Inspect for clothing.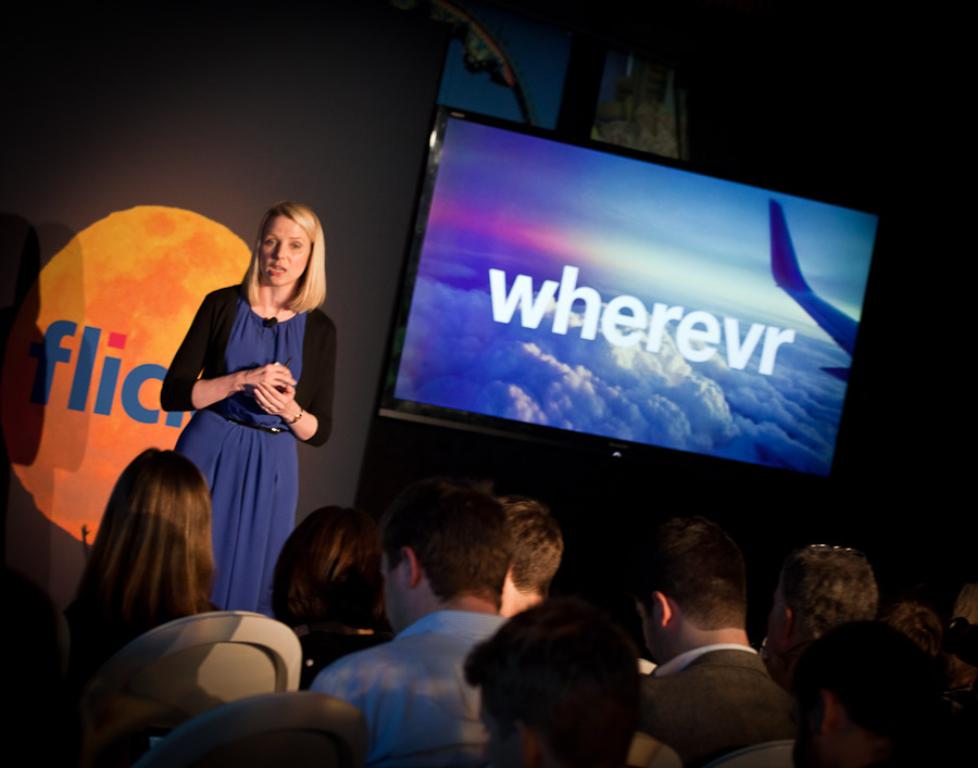
Inspection: bbox=[316, 597, 503, 765].
